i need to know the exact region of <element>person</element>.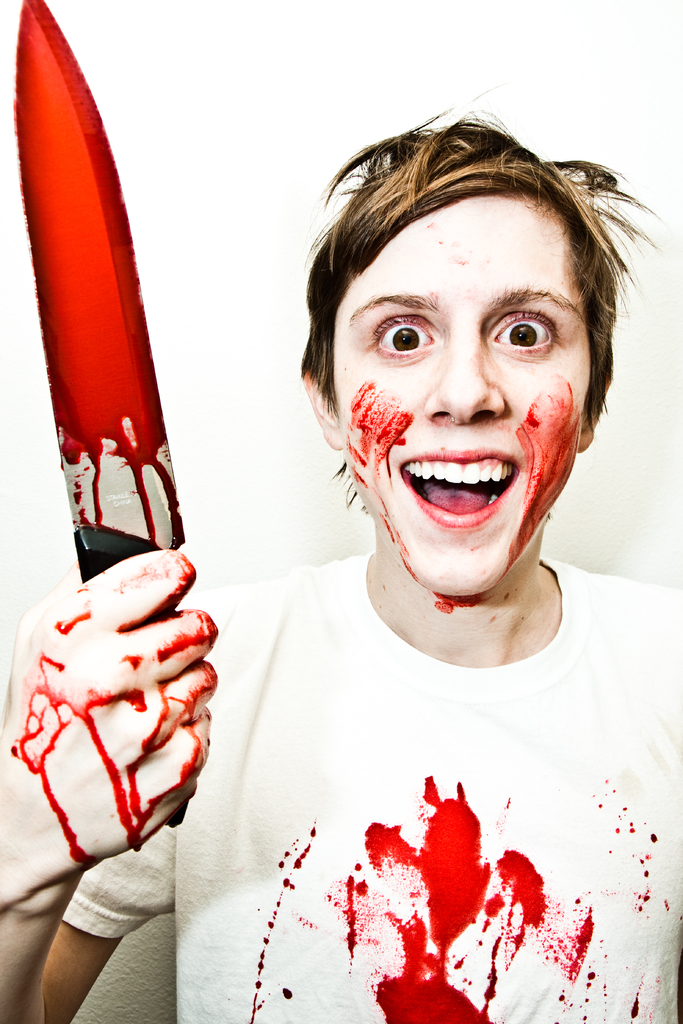
Region: x1=1 y1=88 x2=682 y2=1023.
